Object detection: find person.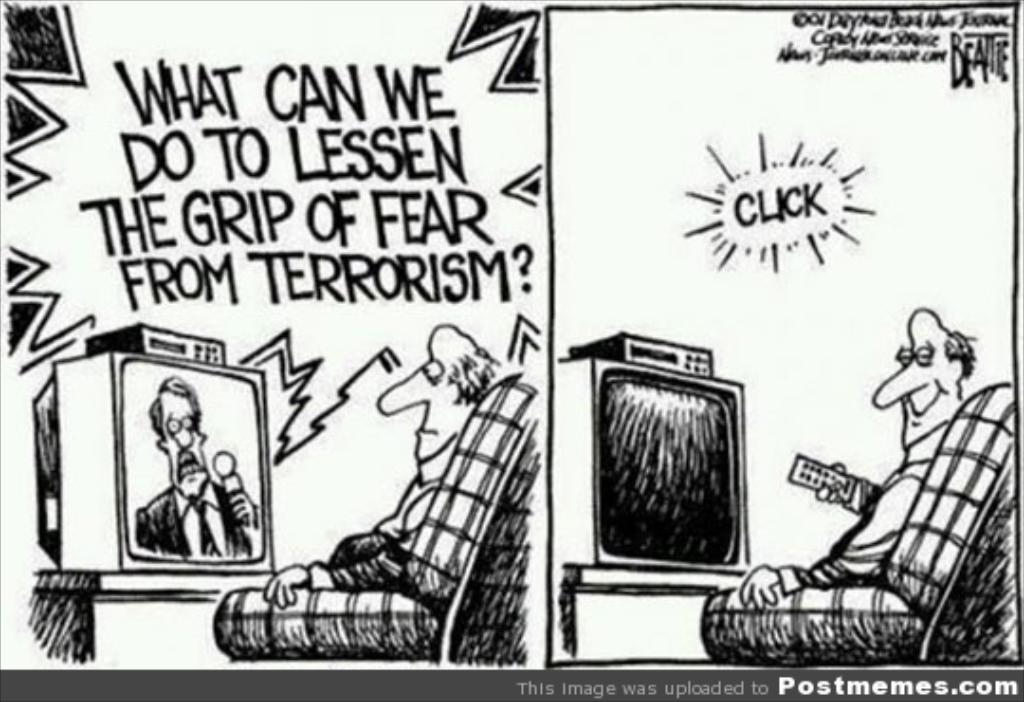
crop(129, 374, 264, 563).
